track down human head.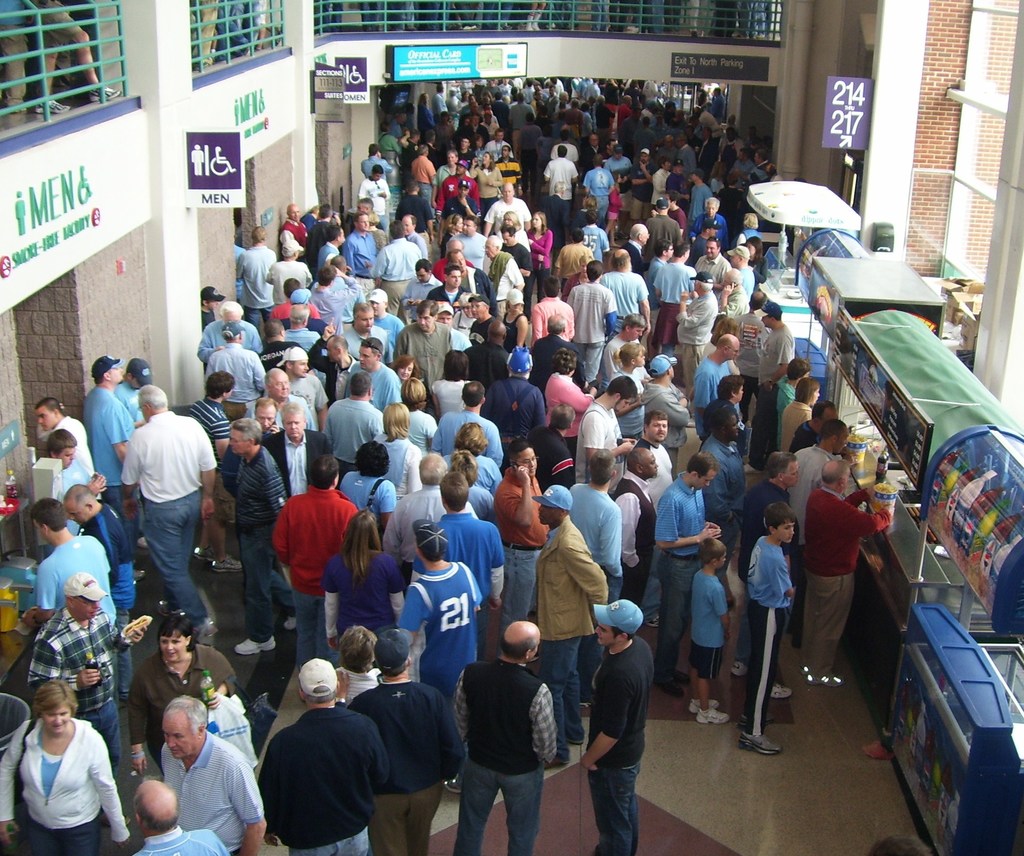
Tracked to 651:235:673:260.
